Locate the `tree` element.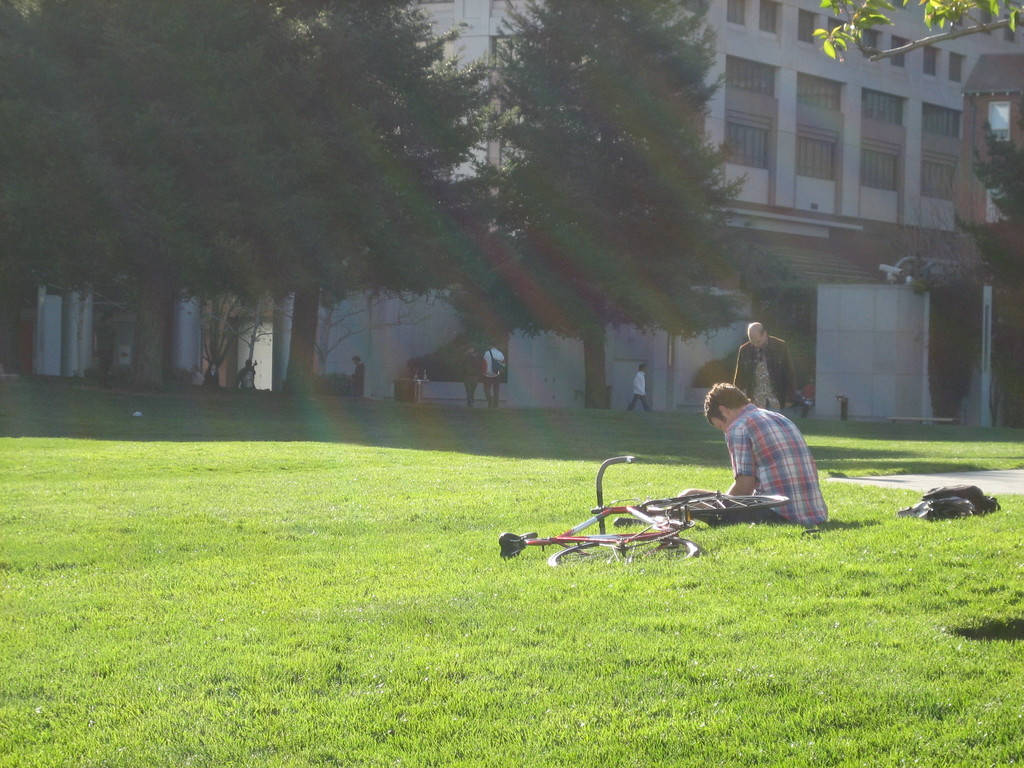
Element bbox: 435,0,773,414.
